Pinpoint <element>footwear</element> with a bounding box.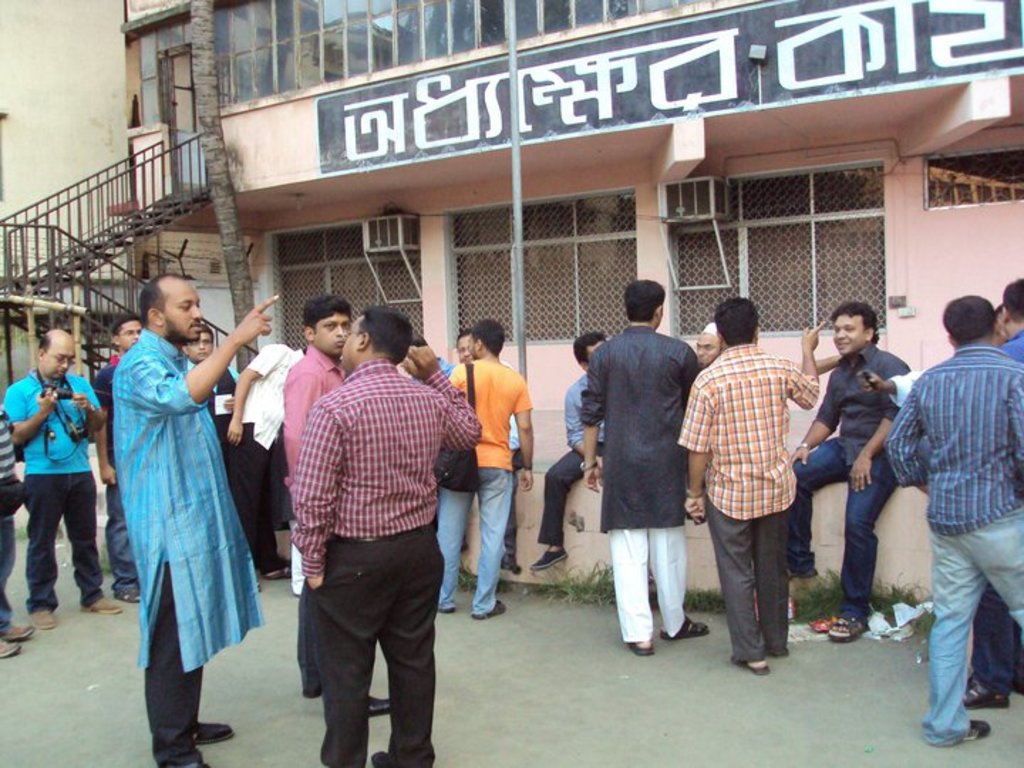
bbox=(363, 693, 393, 721).
